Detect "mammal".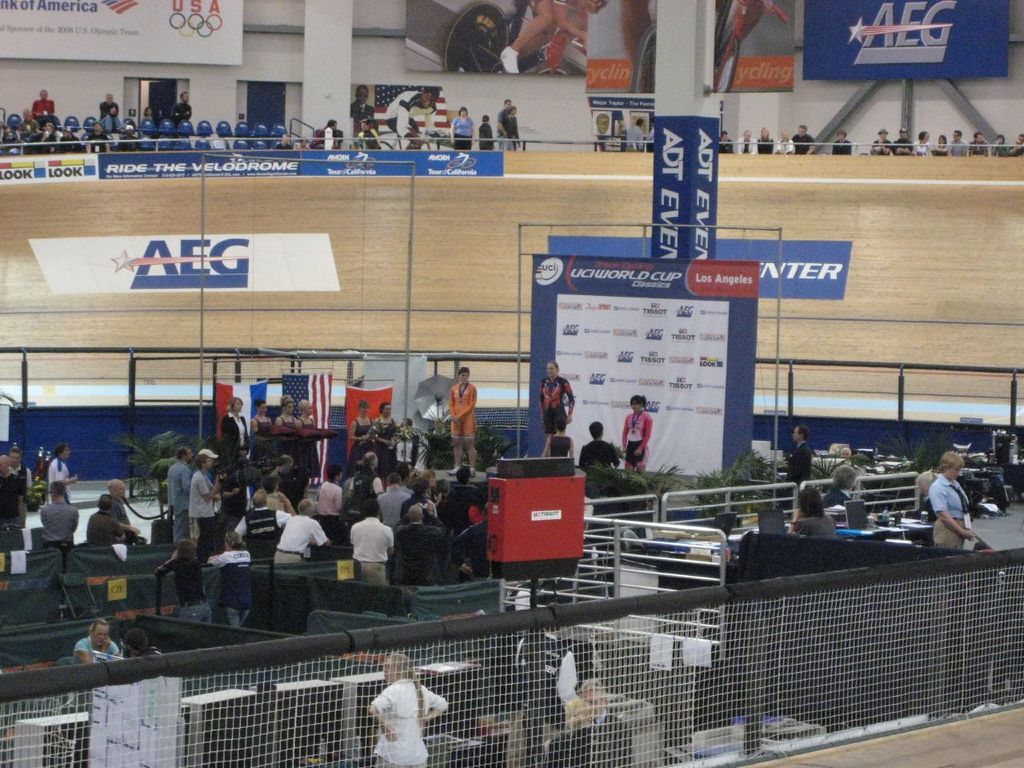
Detected at x1=826, y1=462, x2=856, y2=510.
